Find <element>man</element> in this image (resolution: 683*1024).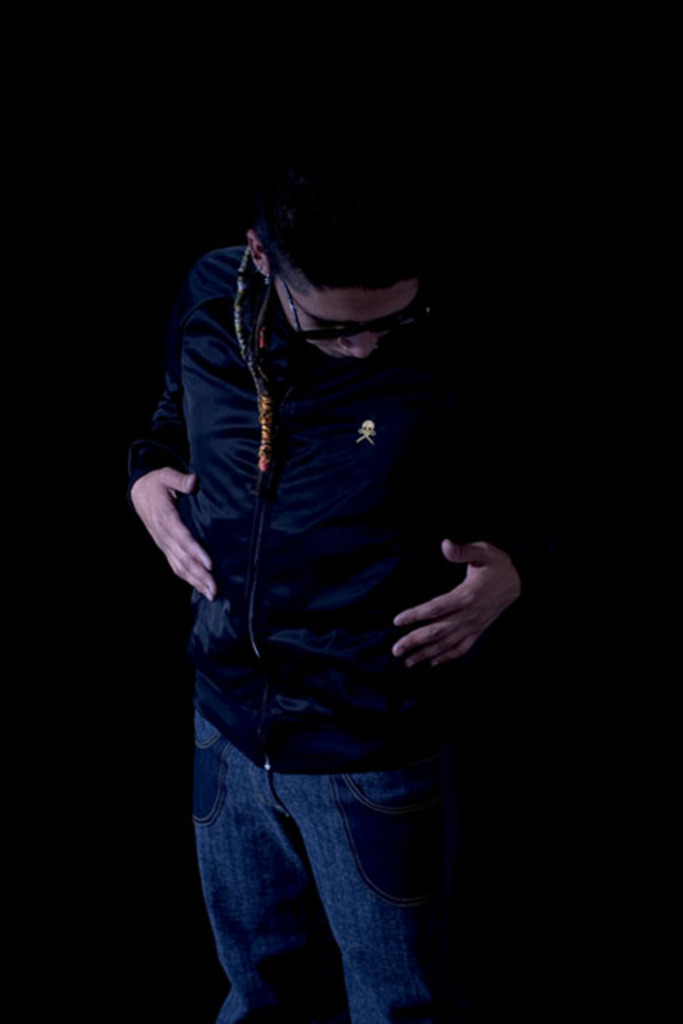
[x1=124, y1=128, x2=529, y2=964].
